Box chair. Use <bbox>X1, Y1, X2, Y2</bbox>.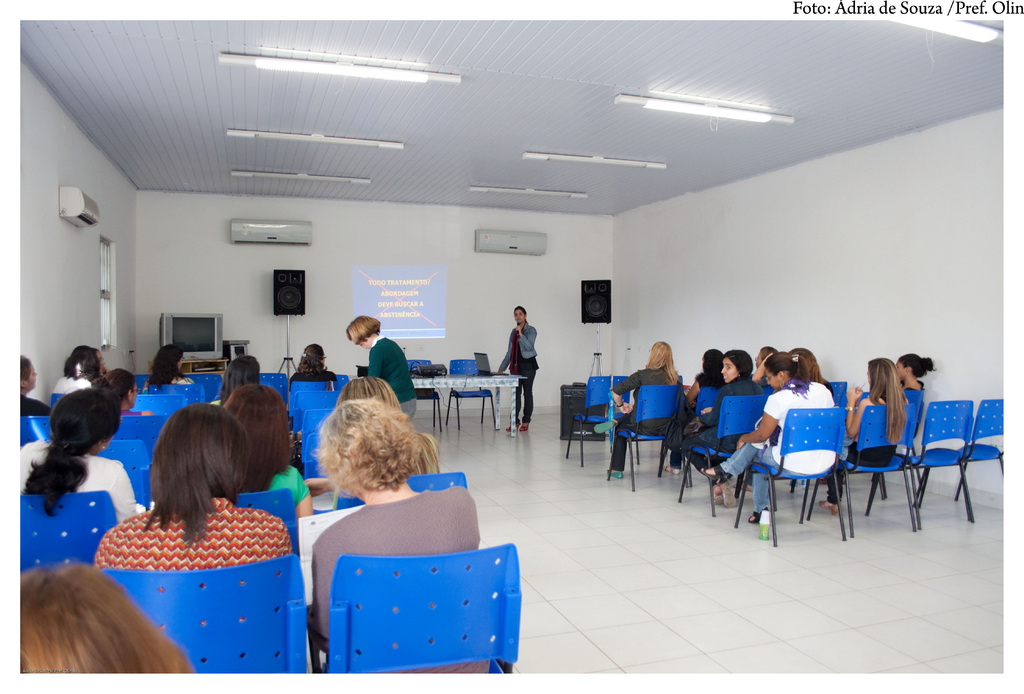
<bbox>95, 439, 155, 509</bbox>.
